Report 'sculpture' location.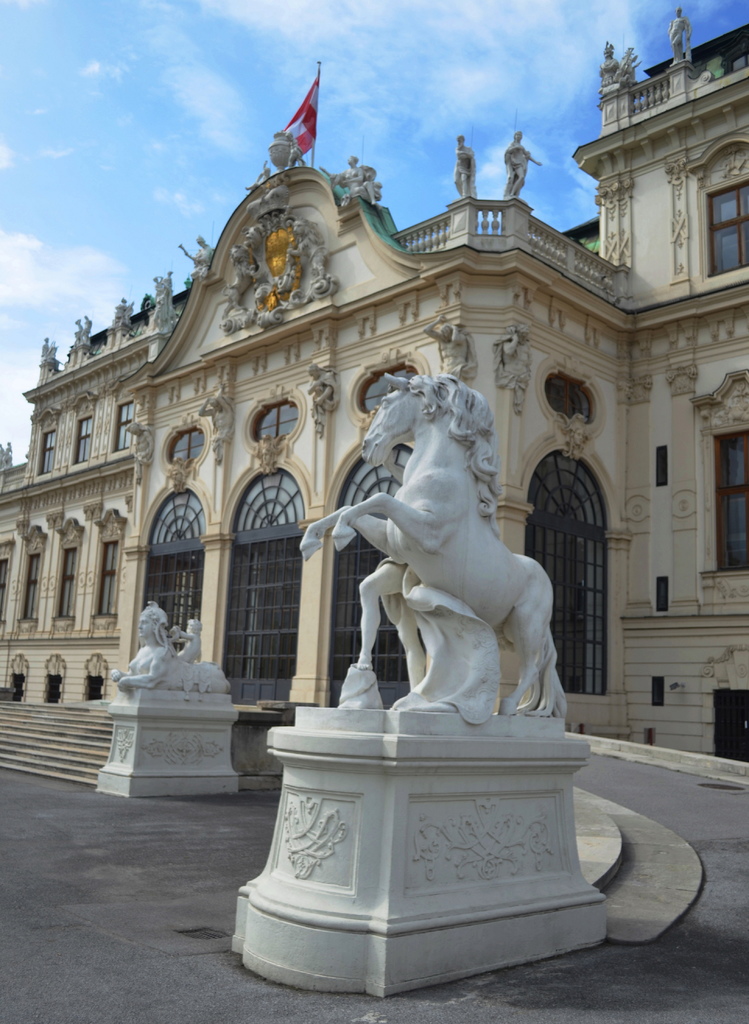
Report: 246,431,296,479.
